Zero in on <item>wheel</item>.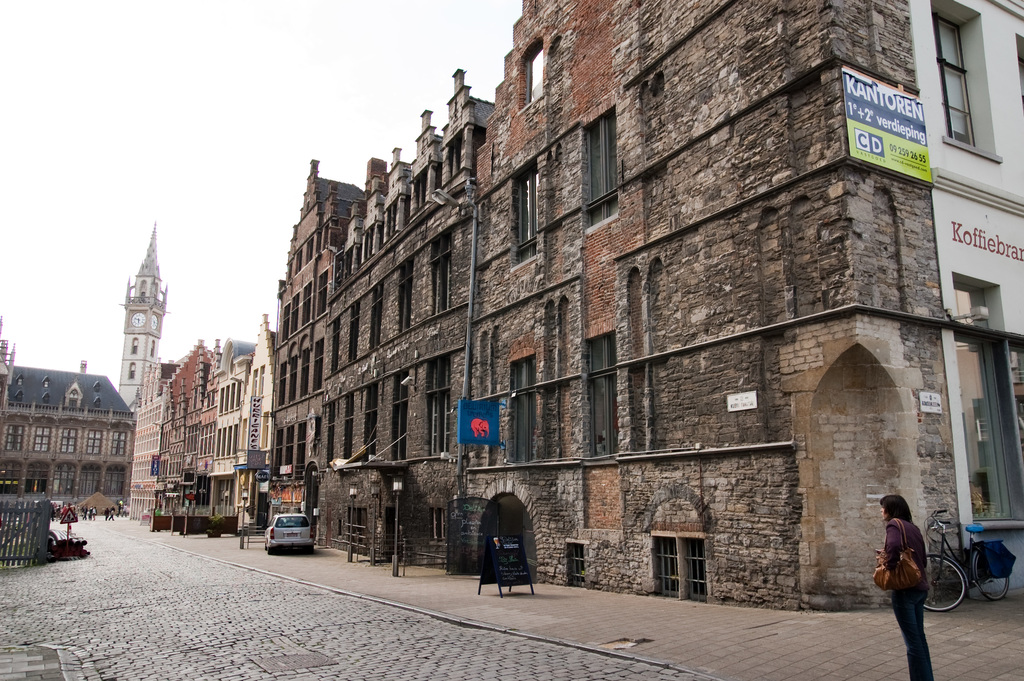
Zeroed in: locate(311, 546, 314, 554).
